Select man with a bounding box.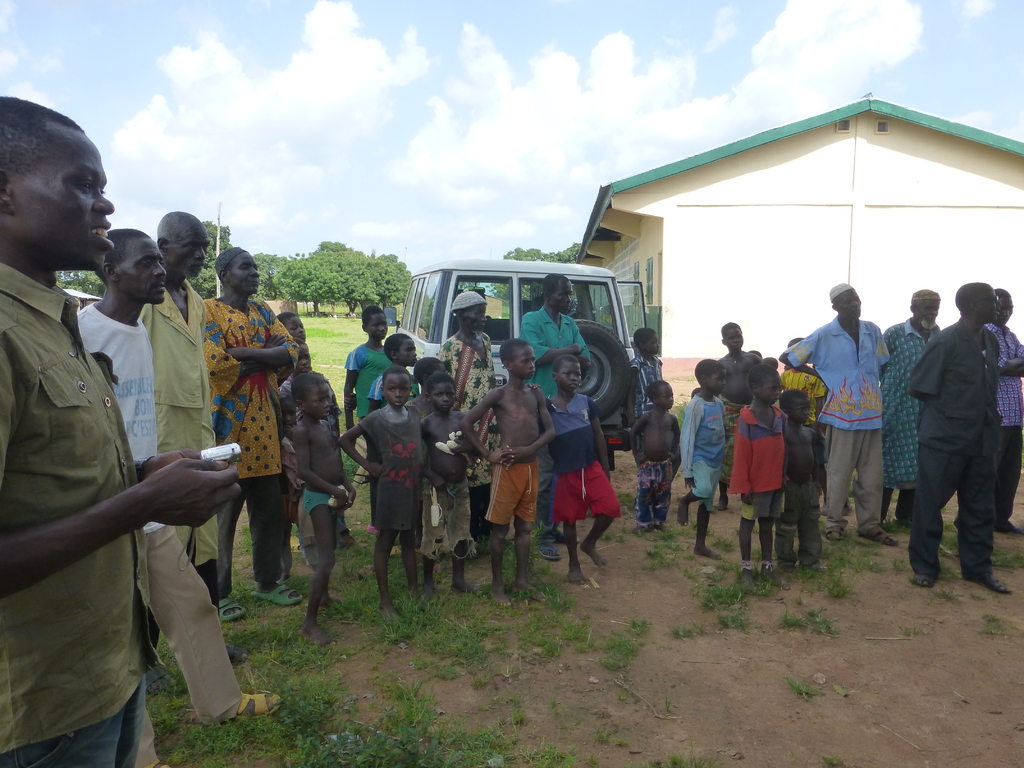
<box>521,273,593,549</box>.
